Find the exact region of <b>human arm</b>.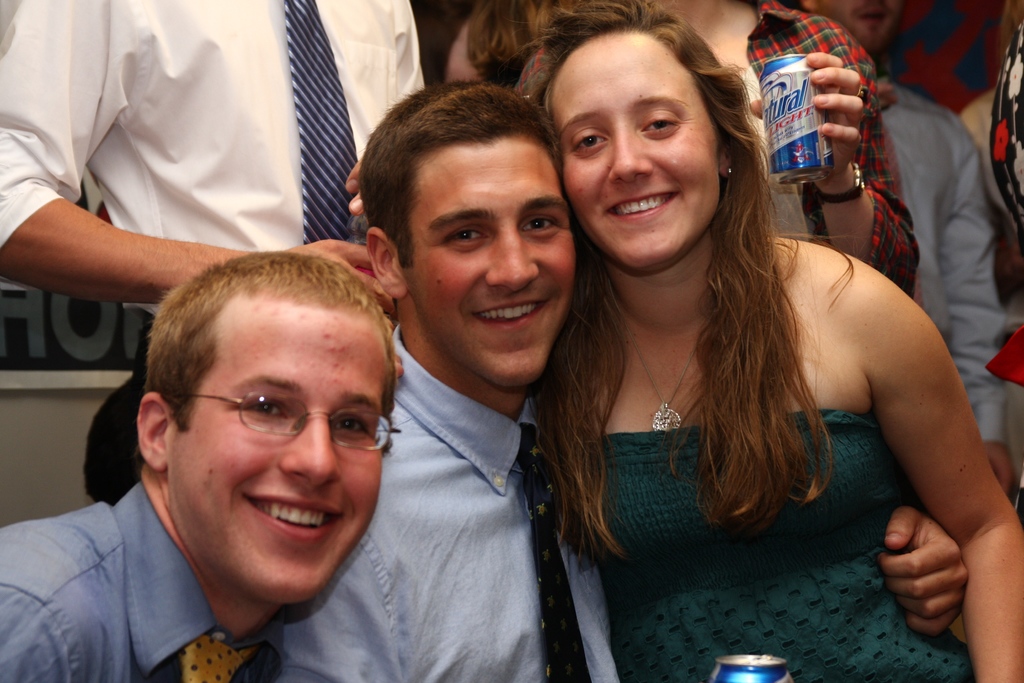
Exact region: 852, 272, 1023, 680.
